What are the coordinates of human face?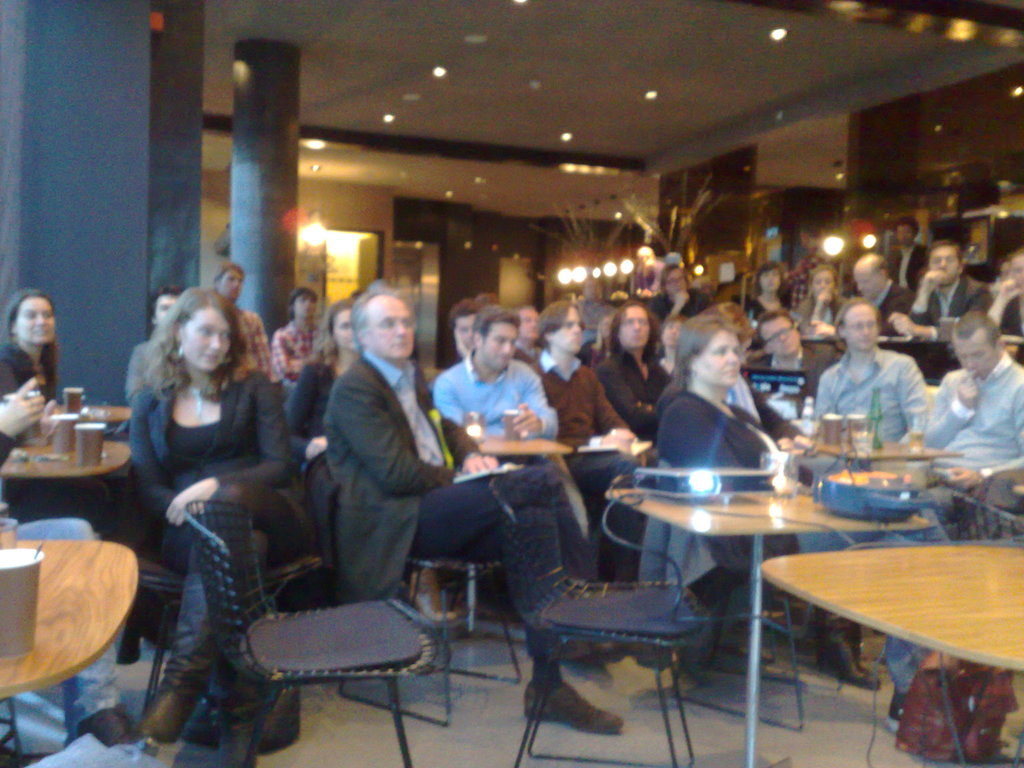
left=761, top=269, right=781, bottom=291.
